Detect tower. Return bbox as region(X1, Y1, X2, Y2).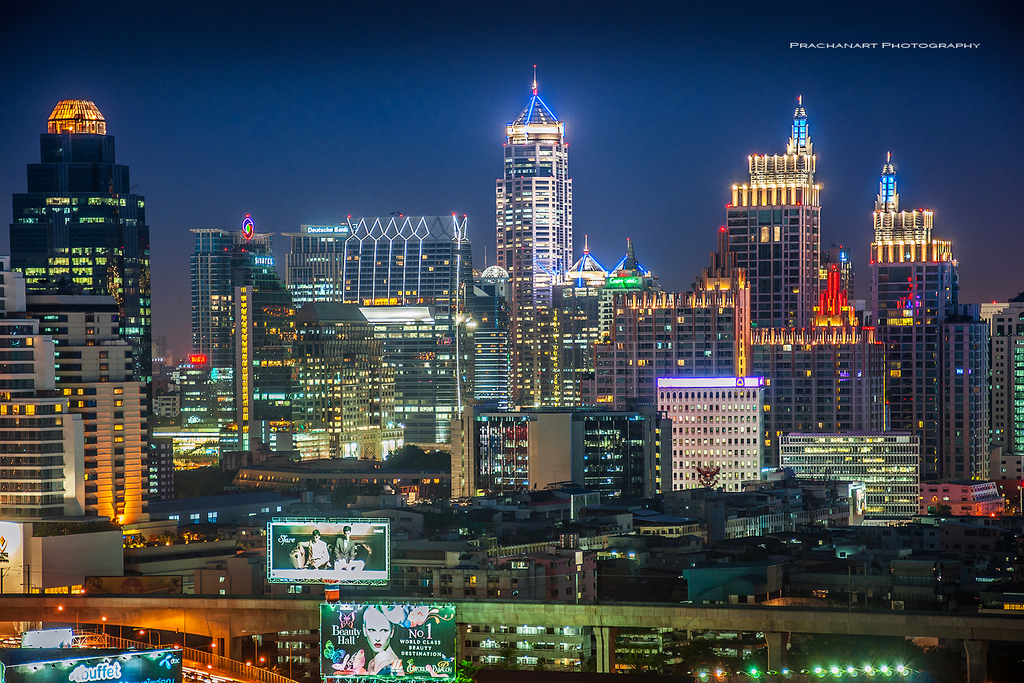
region(496, 72, 573, 405).
